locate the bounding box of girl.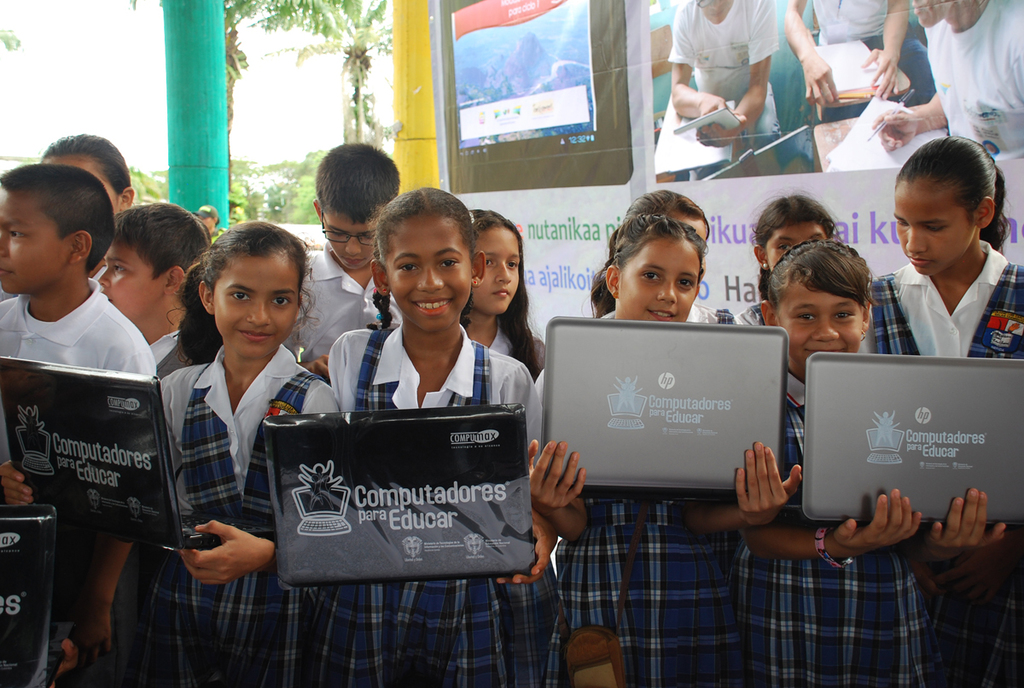
Bounding box: crop(740, 239, 1006, 687).
